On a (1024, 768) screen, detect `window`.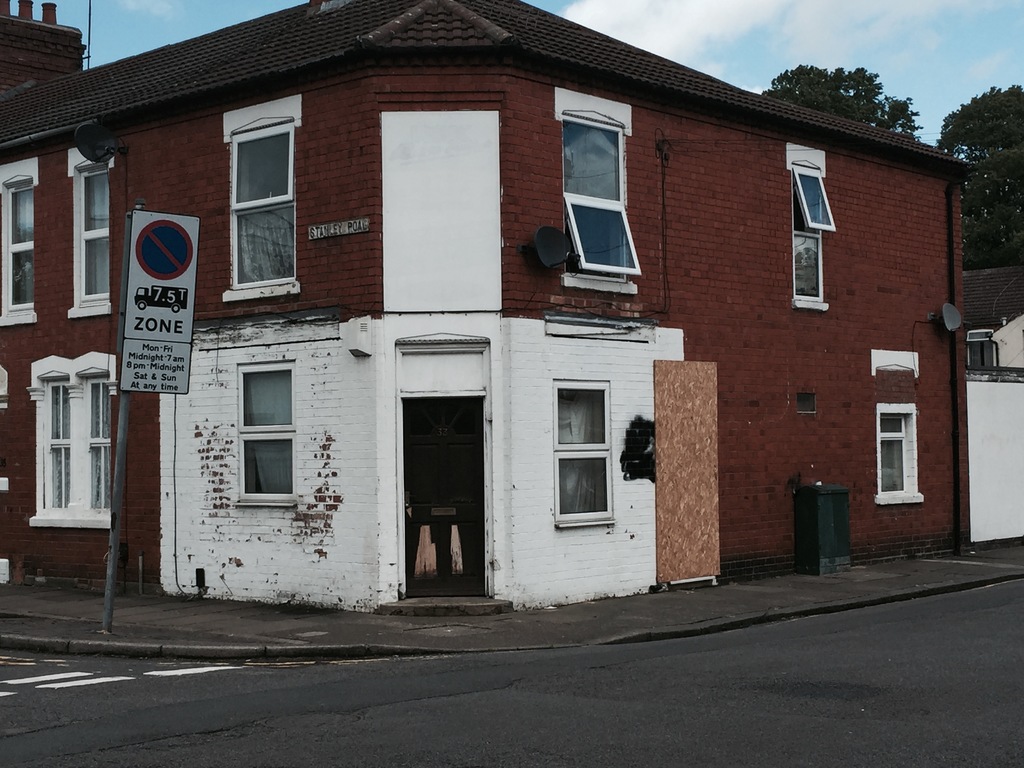
bbox=(785, 156, 837, 315).
